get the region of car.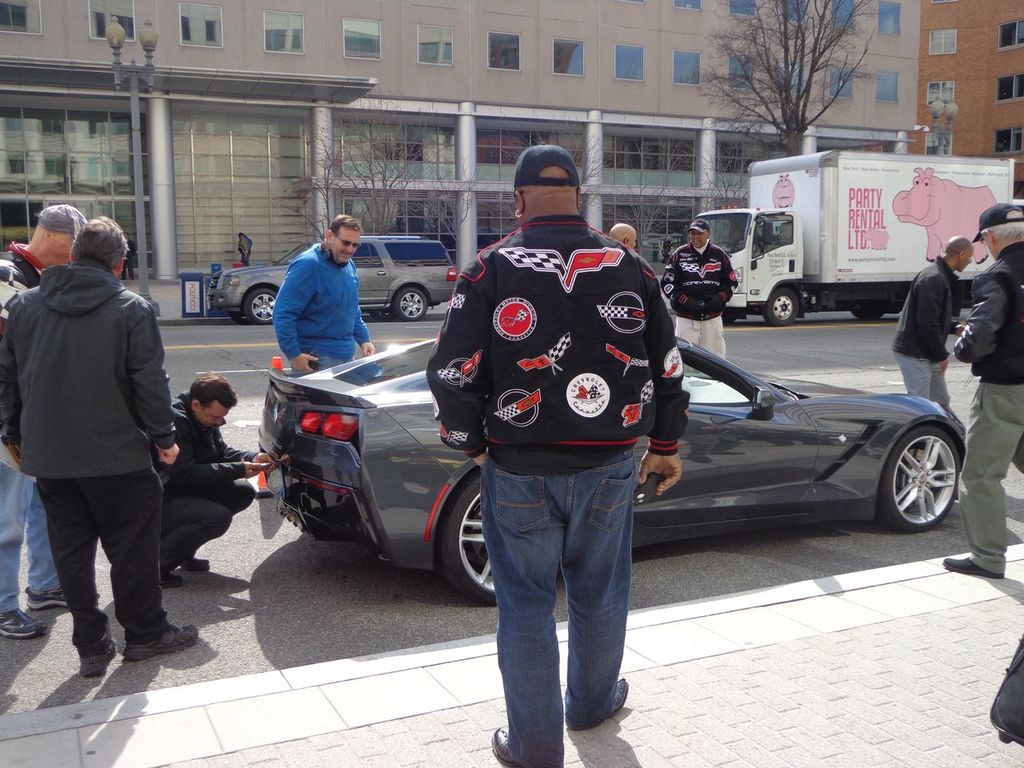
bbox=[215, 238, 464, 322].
